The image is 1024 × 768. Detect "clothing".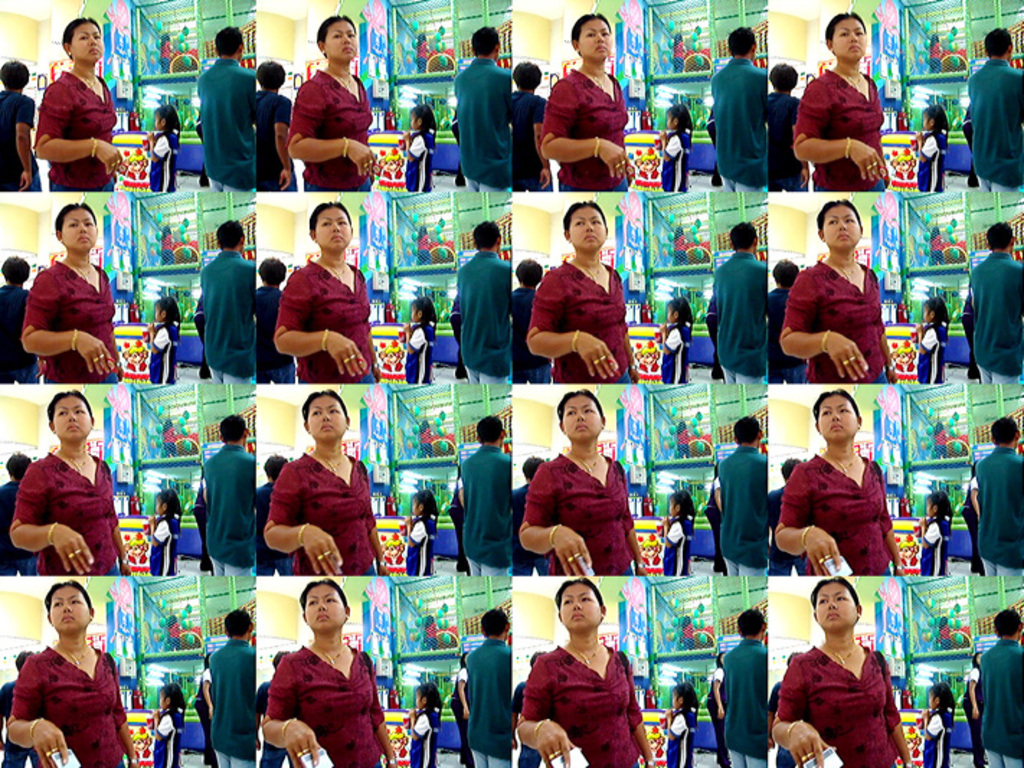
Detection: 966 55 1023 189.
